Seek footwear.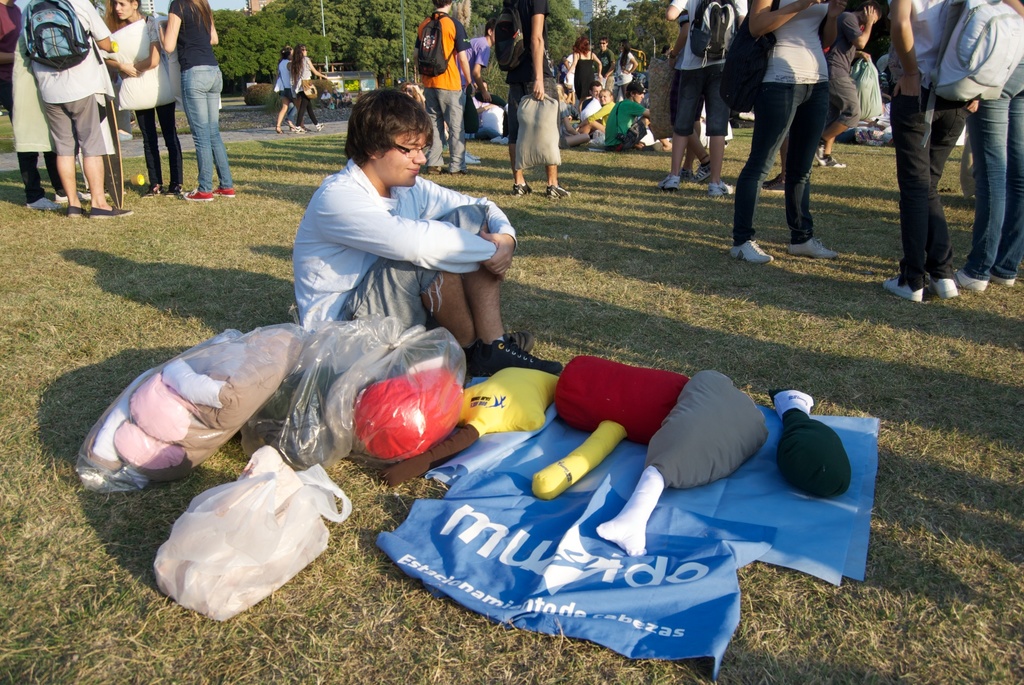
Rect(819, 153, 844, 166).
